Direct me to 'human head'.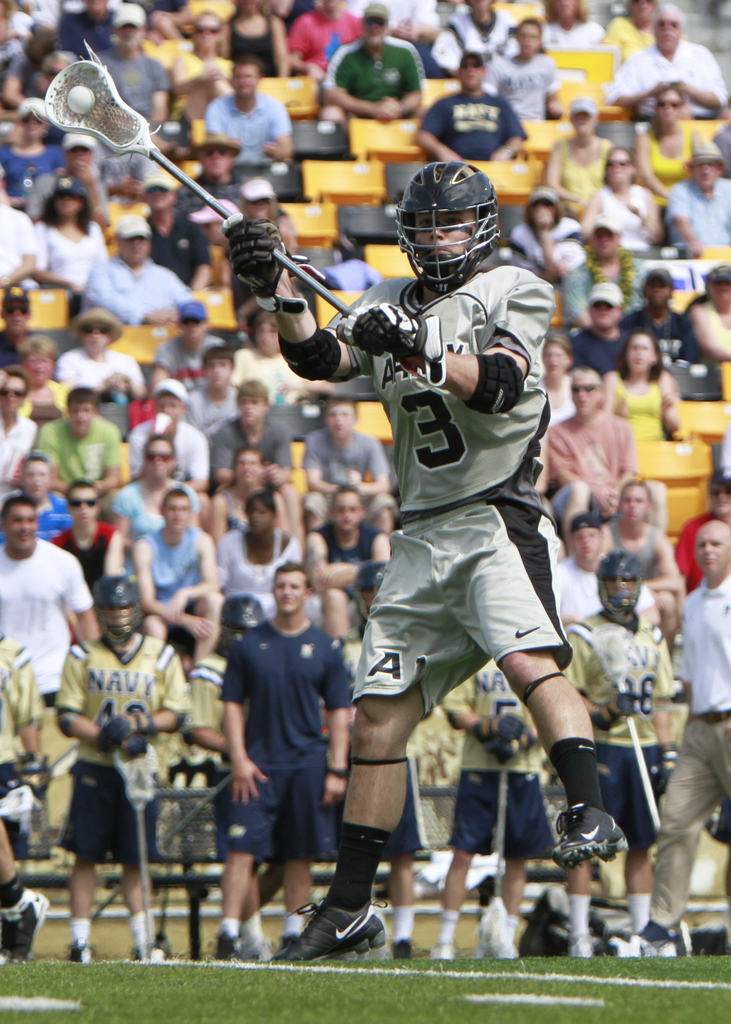
Direction: <region>566, 514, 602, 568</region>.
